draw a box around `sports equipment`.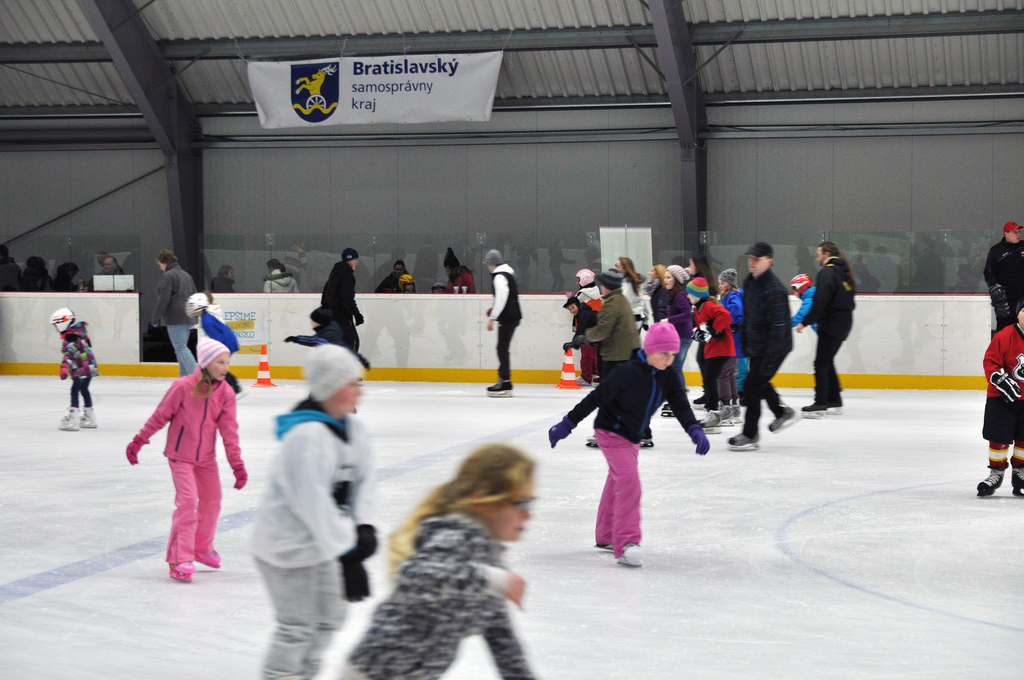
(left=56, top=407, right=83, bottom=434).
